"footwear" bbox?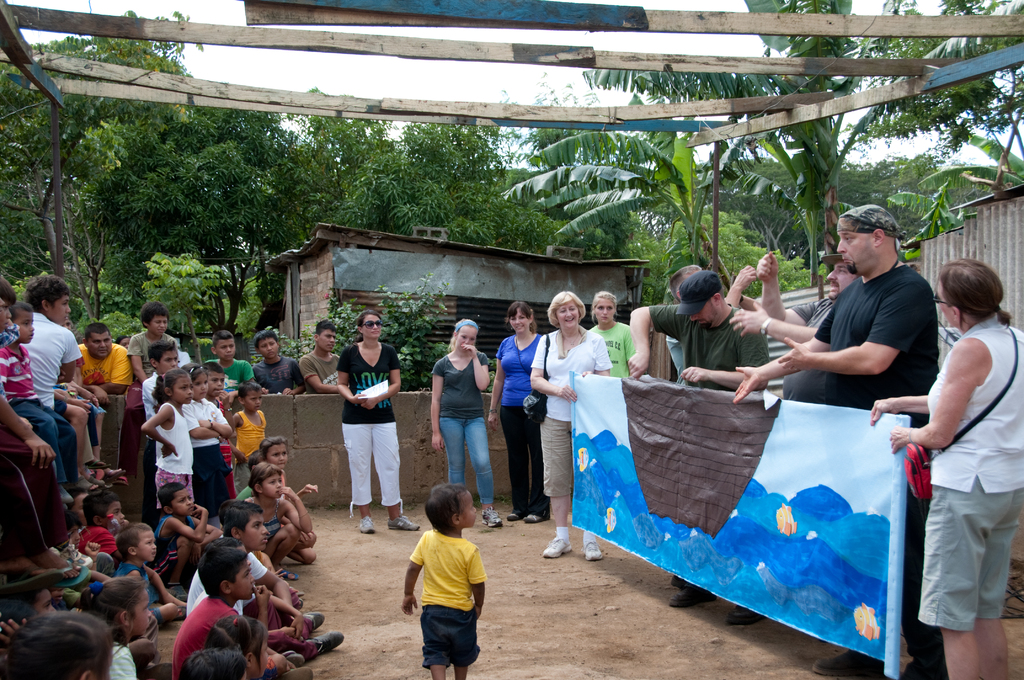
[left=887, top=654, right=942, bottom=678]
